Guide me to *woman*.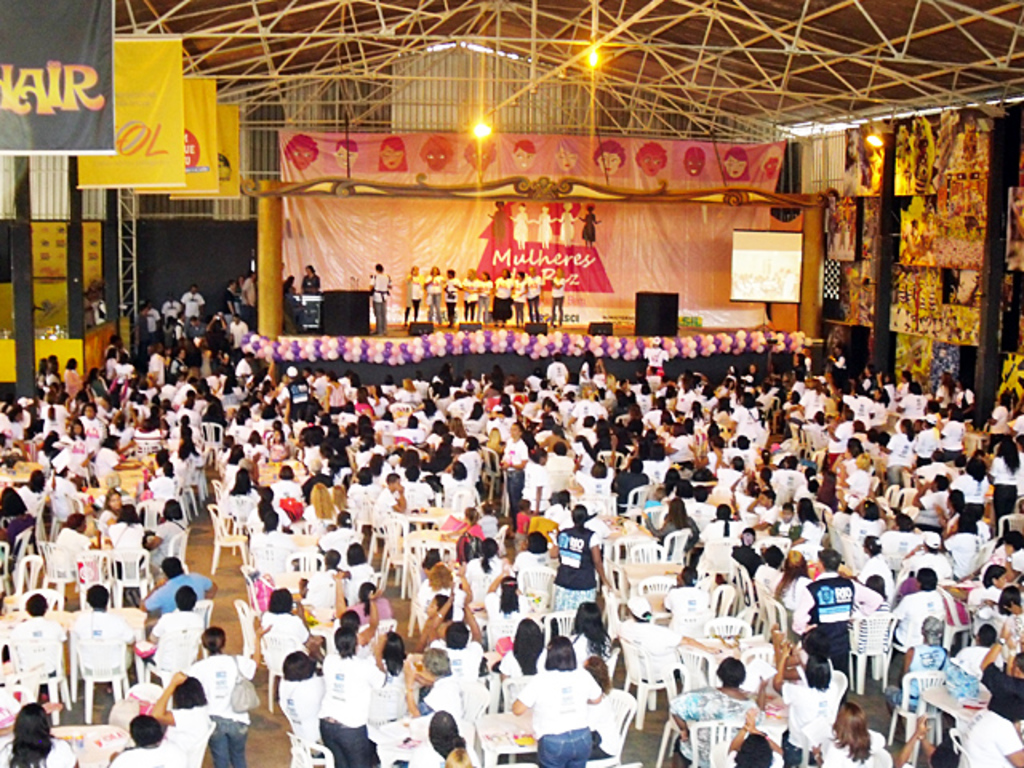
Guidance: 107/411/130/443.
